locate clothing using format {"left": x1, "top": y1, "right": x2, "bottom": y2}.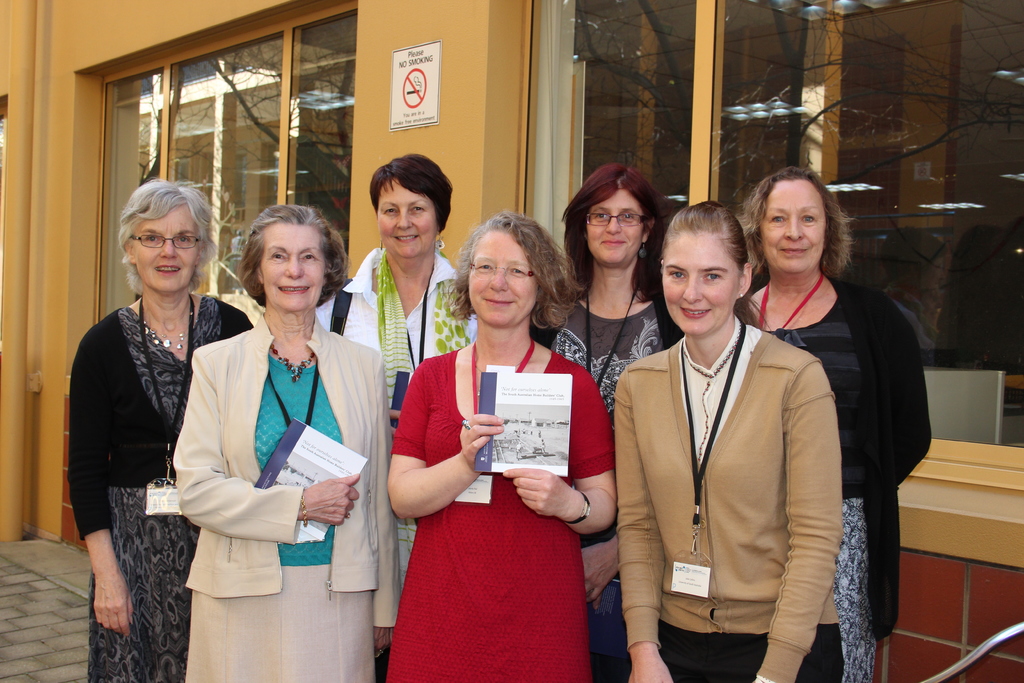
{"left": 616, "top": 317, "right": 847, "bottom": 682}.
